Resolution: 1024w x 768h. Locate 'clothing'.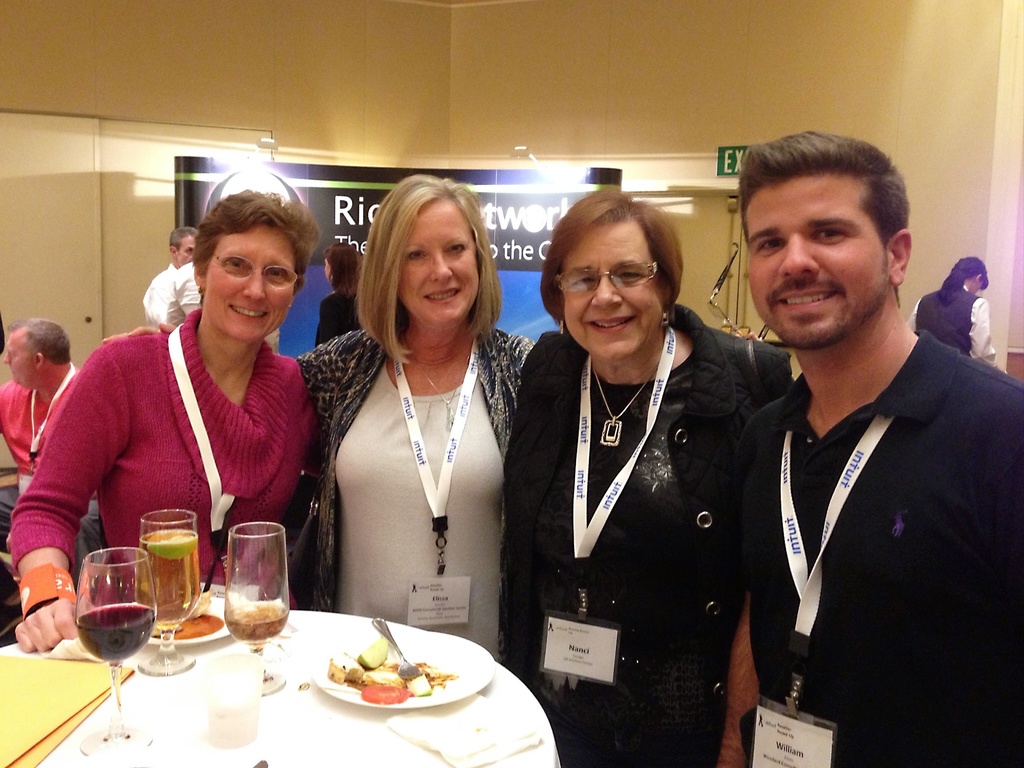
box=[313, 331, 532, 650].
